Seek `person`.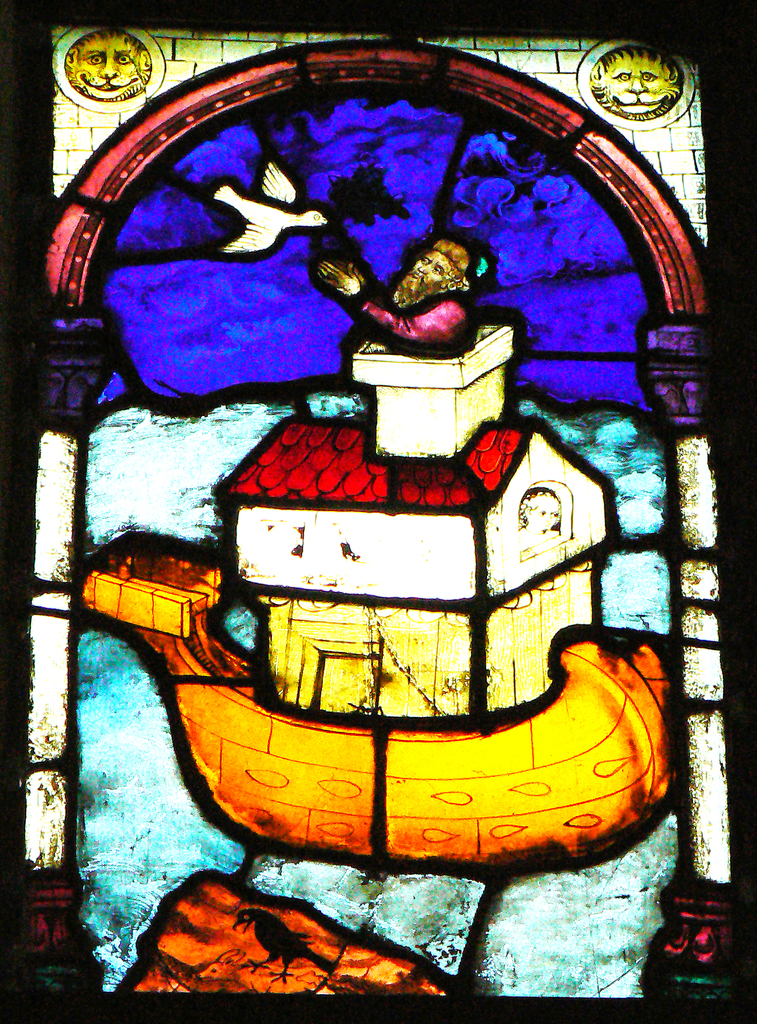
313,227,481,359.
